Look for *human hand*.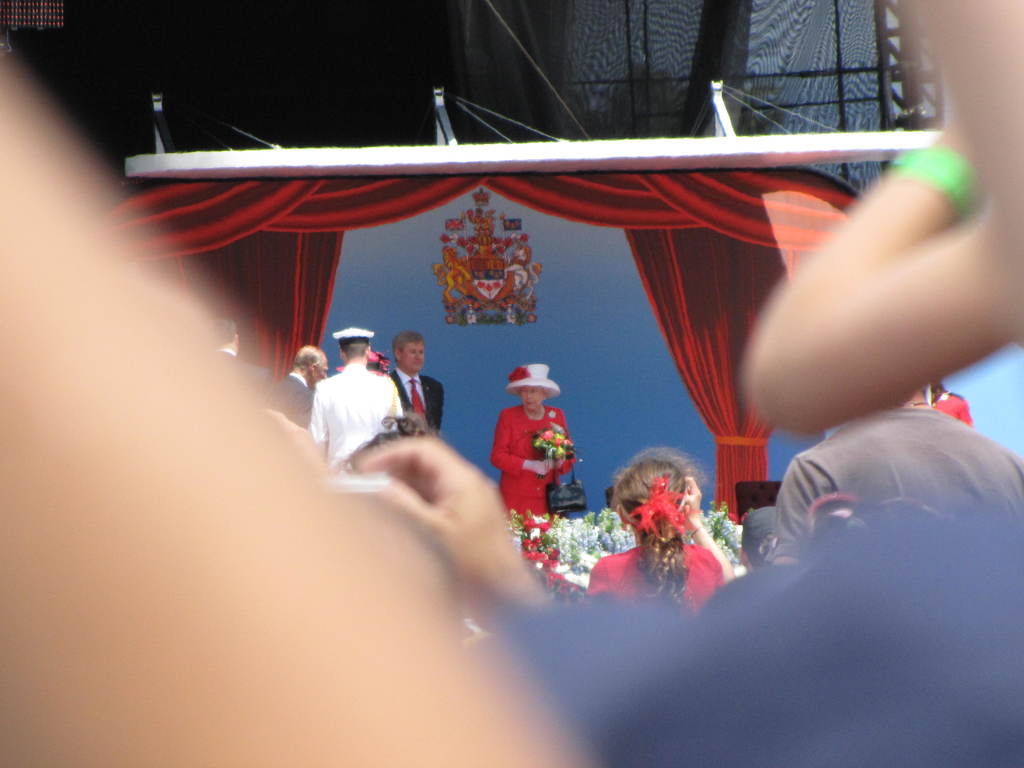
Found: x1=269 y1=408 x2=326 y2=481.
